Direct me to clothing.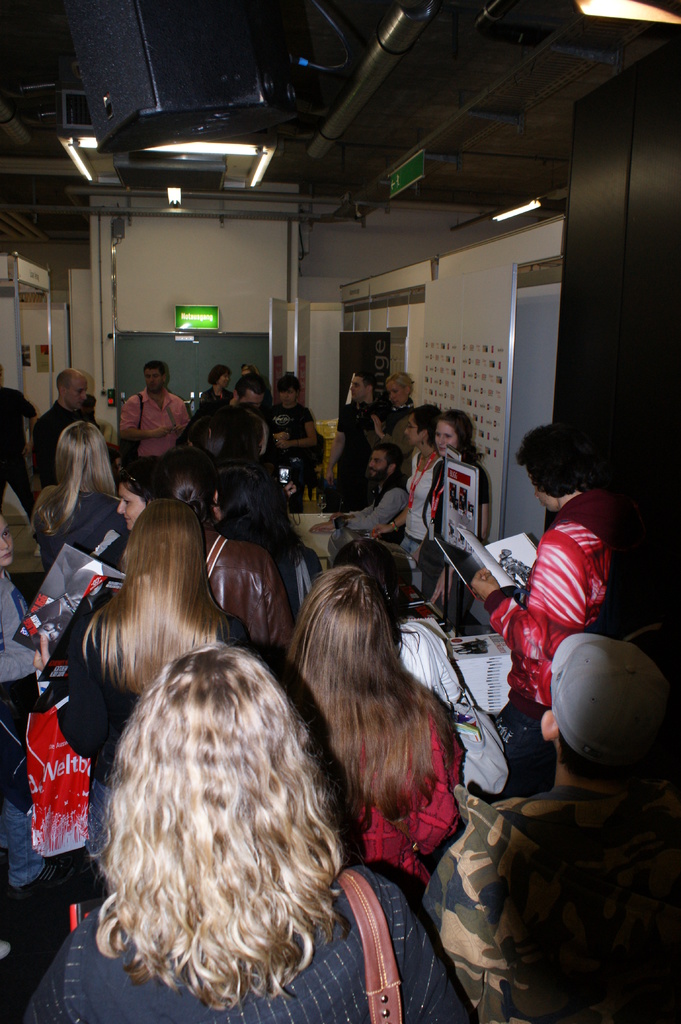
Direction: x1=337 y1=391 x2=373 y2=503.
